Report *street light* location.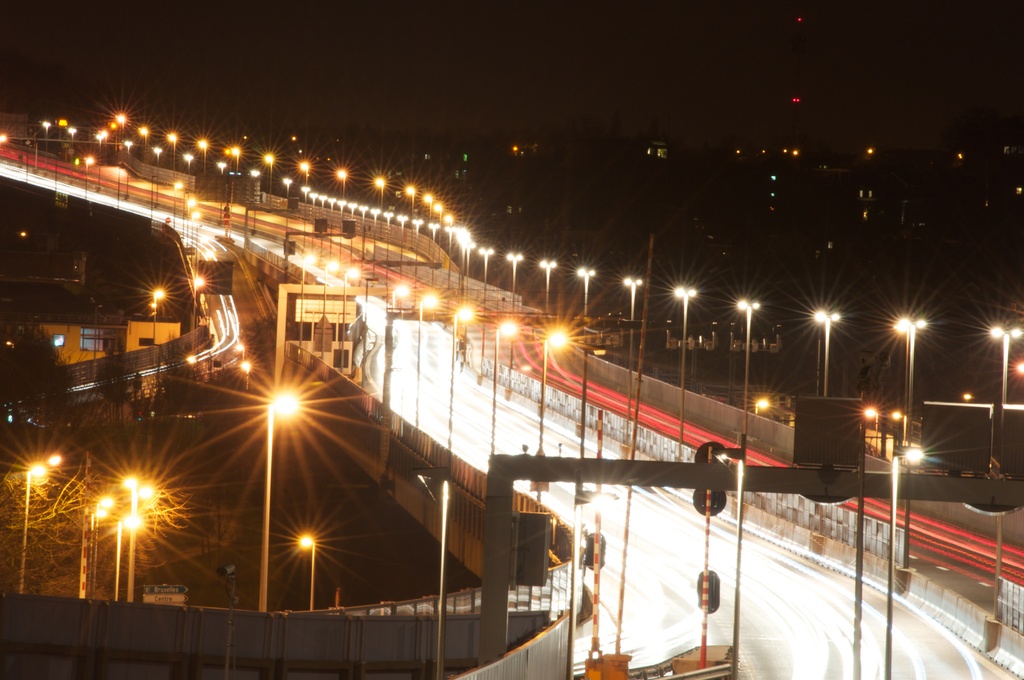
Report: (left=182, top=154, right=197, bottom=175).
